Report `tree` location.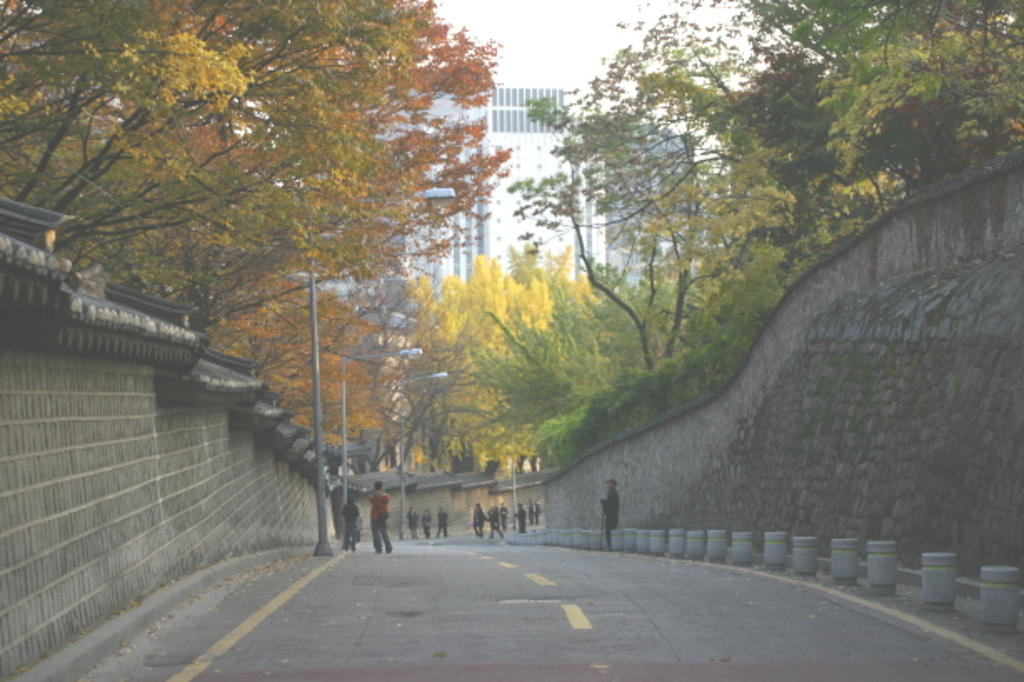
Report: BBox(322, 253, 450, 467).
